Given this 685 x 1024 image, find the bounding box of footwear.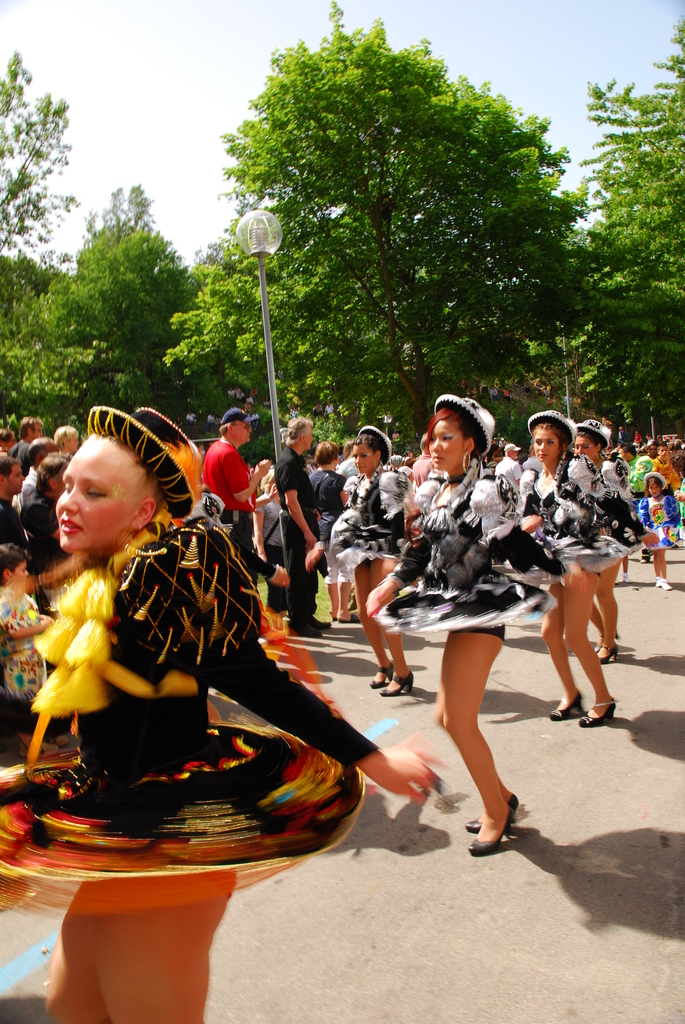
{"x1": 601, "y1": 641, "x2": 618, "y2": 662}.
